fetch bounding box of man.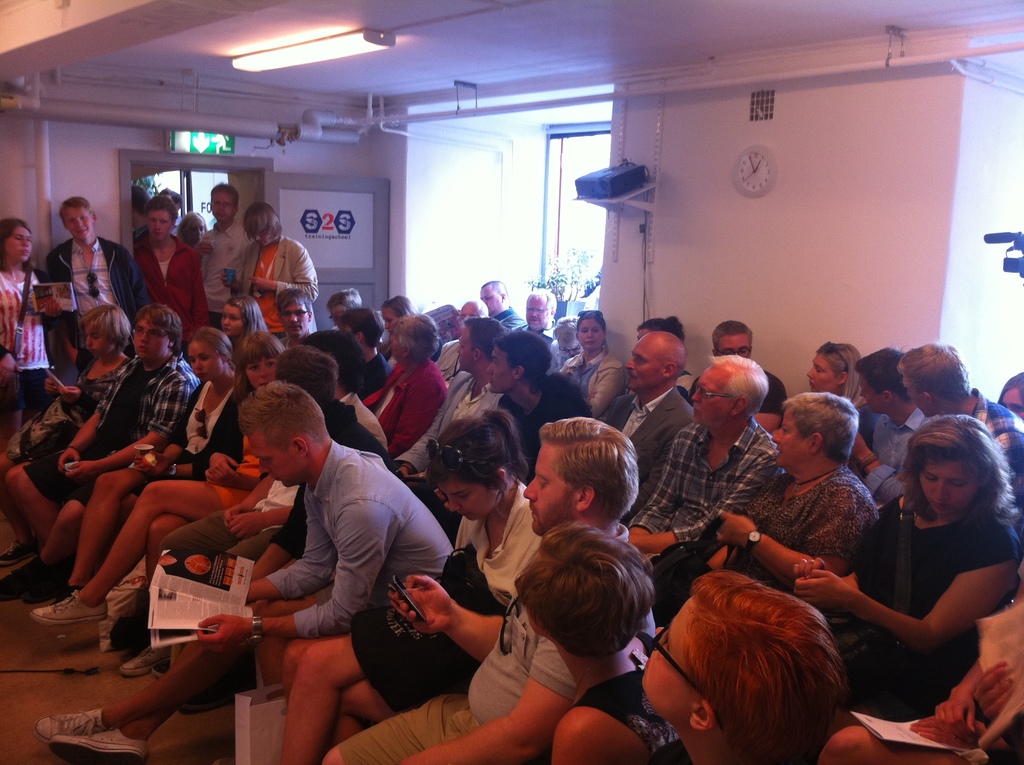
Bbox: rect(601, 332, 694, 520).
